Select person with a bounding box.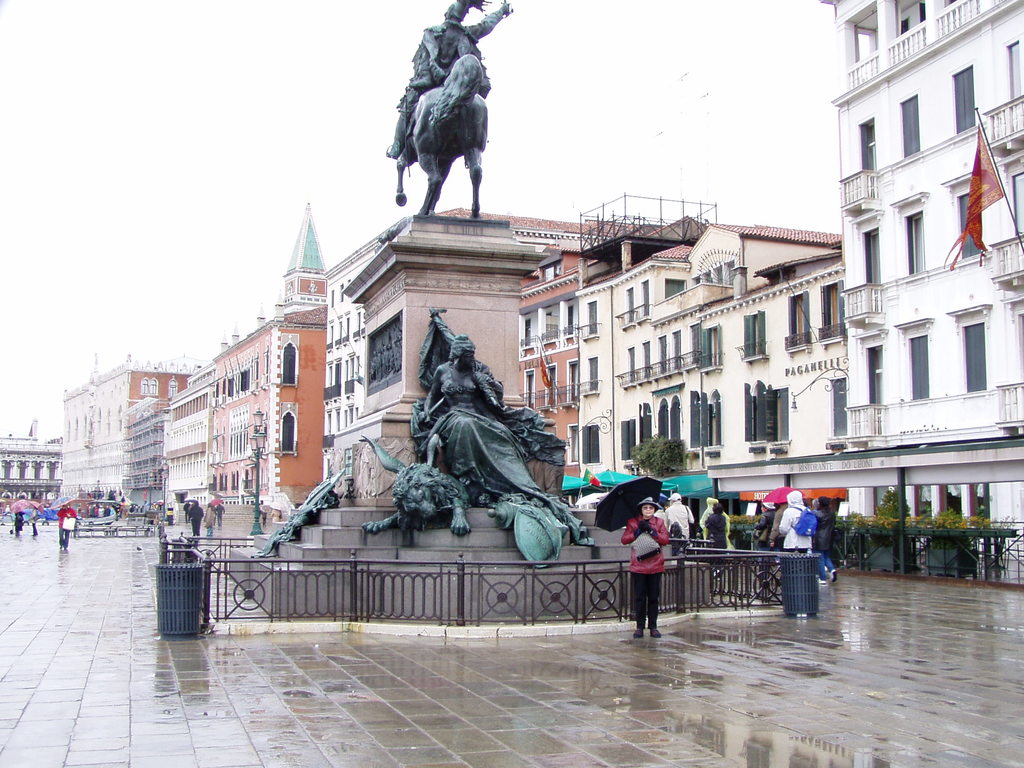
detection(622, 496, 669, 637).
